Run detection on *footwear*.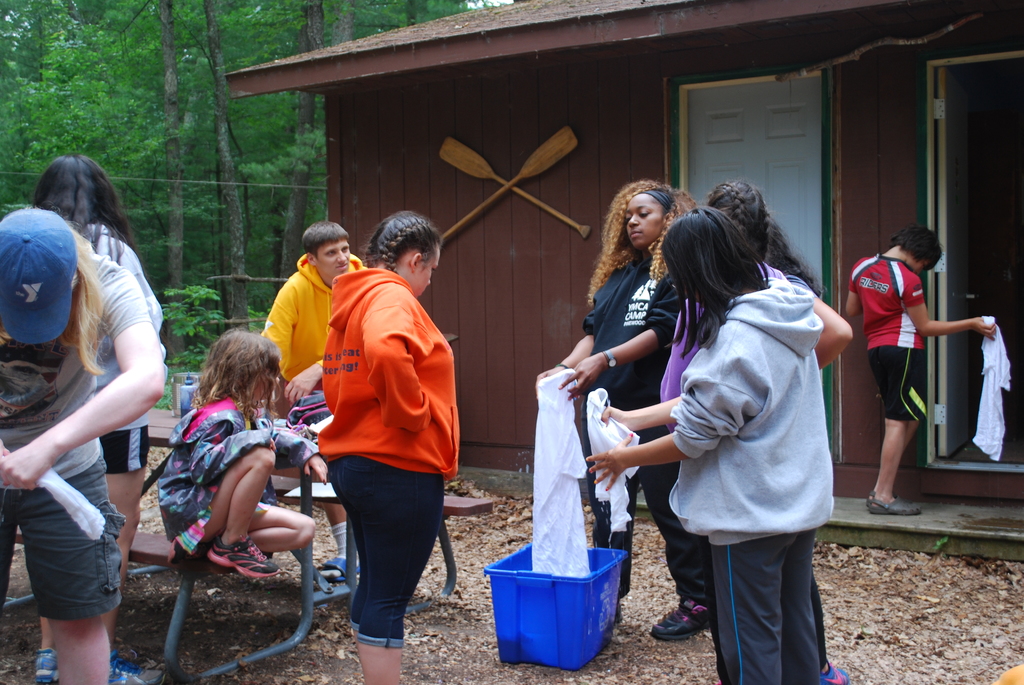
Result: BBox(33, 651, 61, 684).
